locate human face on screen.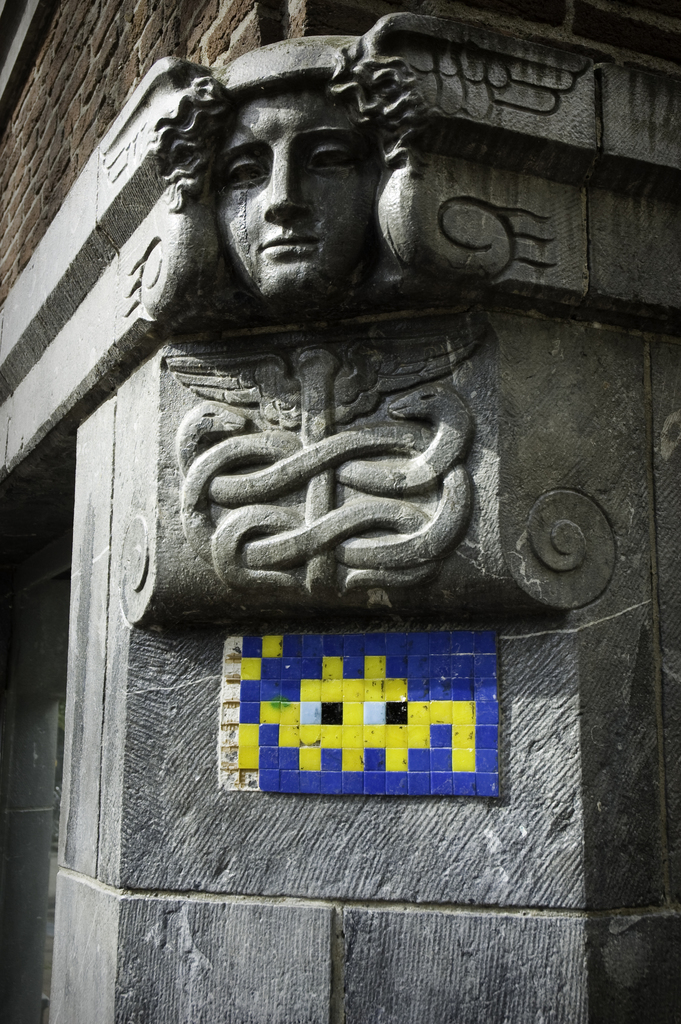
On screen at {"left": 214, "top": 88, "right": 379, "bottom": 298}.
